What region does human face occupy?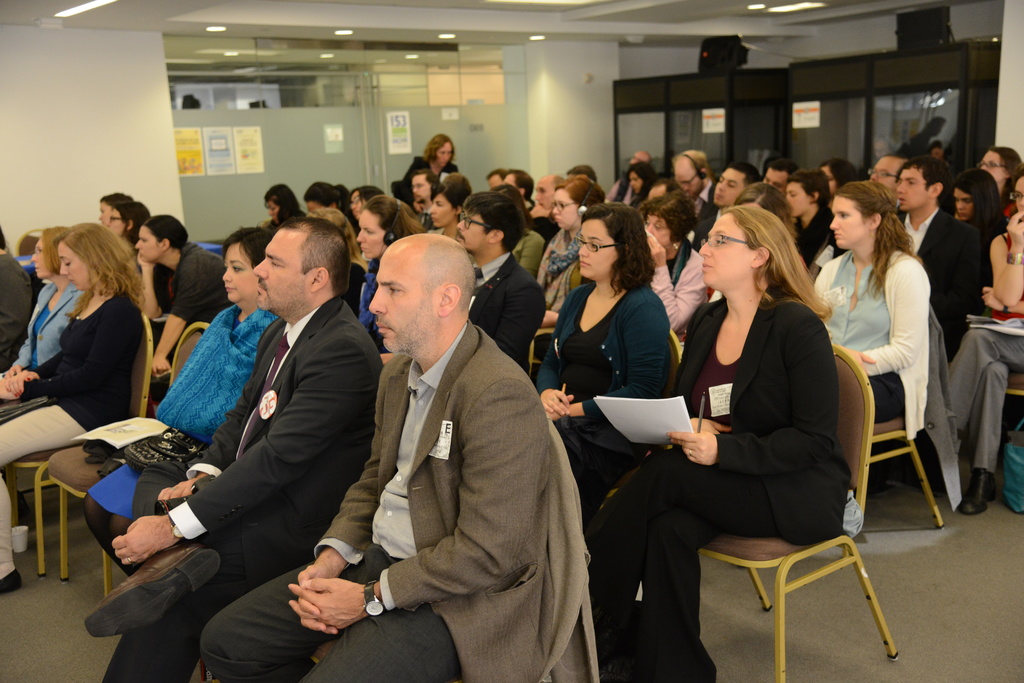
(left=580, top=218, right=614, bottom=278).
